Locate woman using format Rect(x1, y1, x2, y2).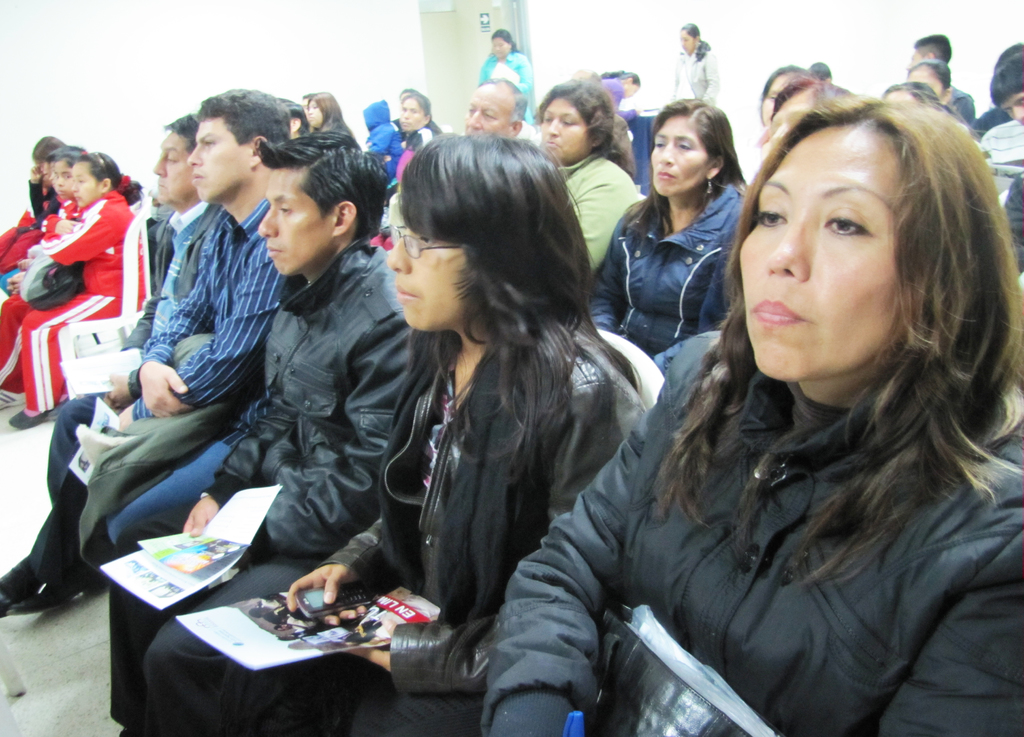
Rect(754, 59, 822, 122).
